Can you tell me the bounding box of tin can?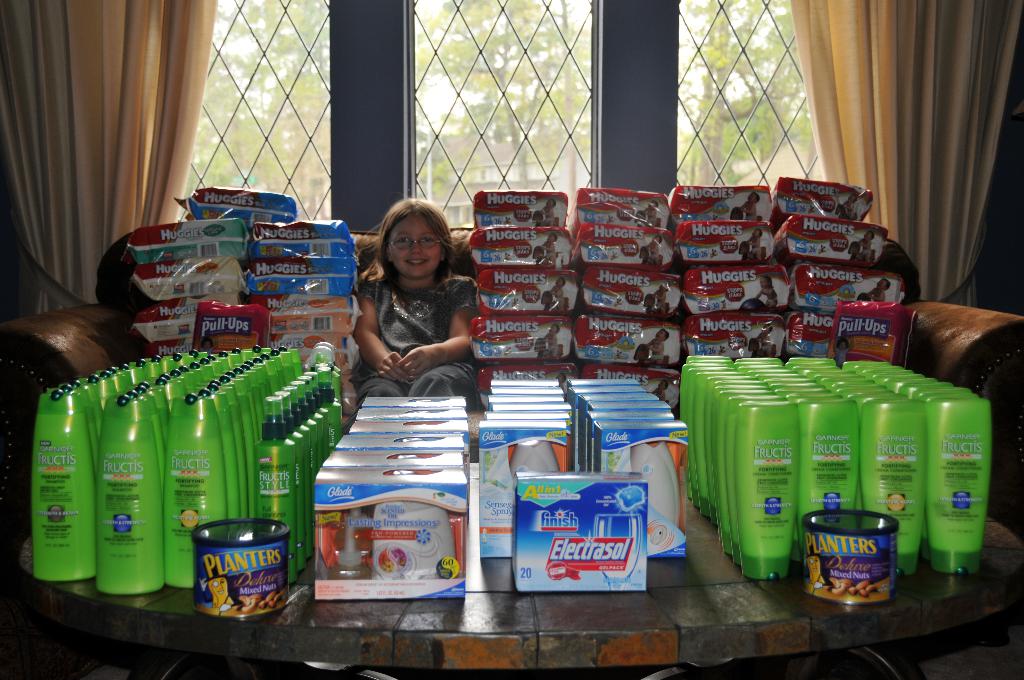
195/518/294/620.
